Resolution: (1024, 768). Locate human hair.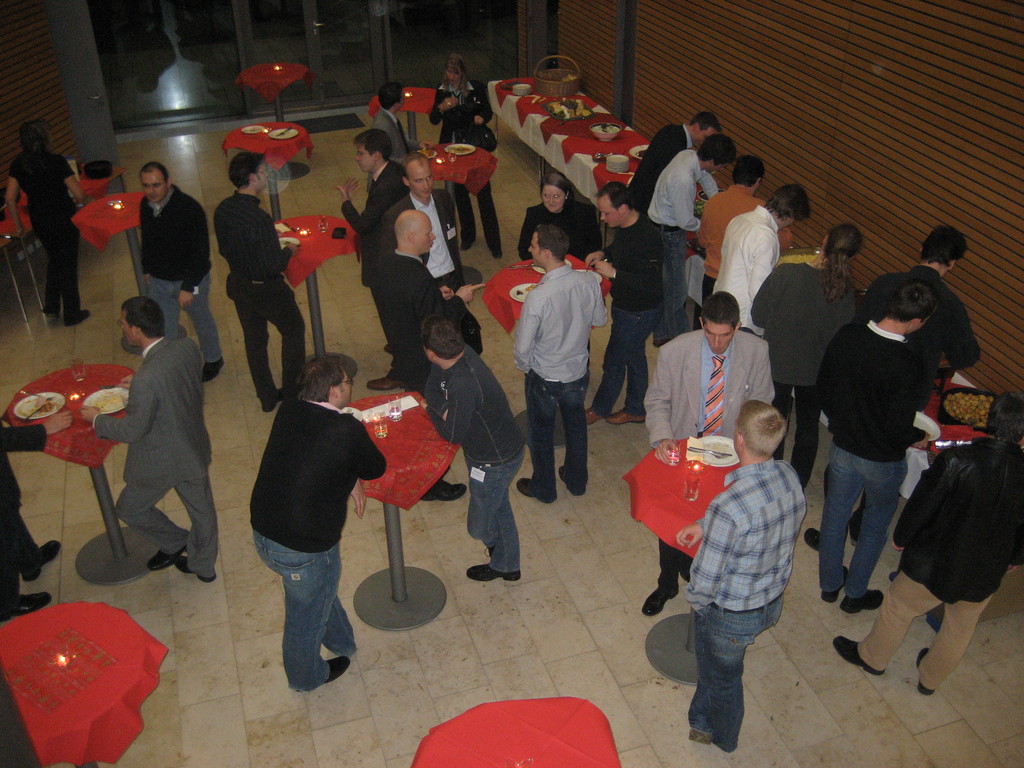
592:180:636:212.
